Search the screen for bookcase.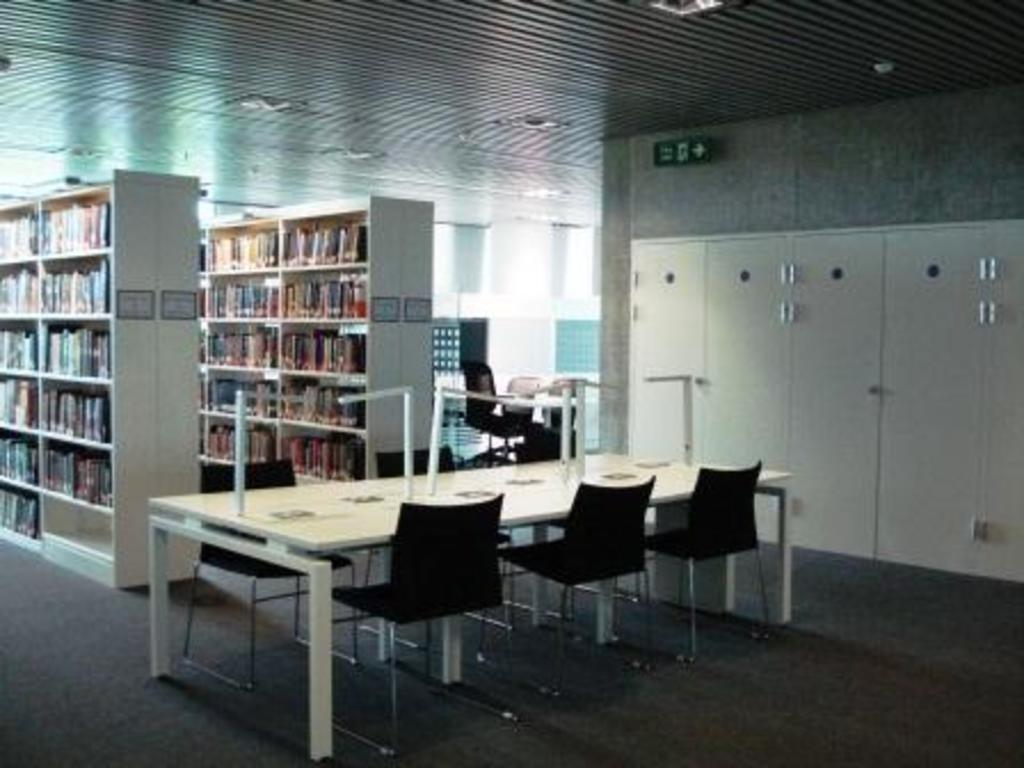
Found at {"left": 0, "top": 160, "right": 197, "bottom": 594}.
